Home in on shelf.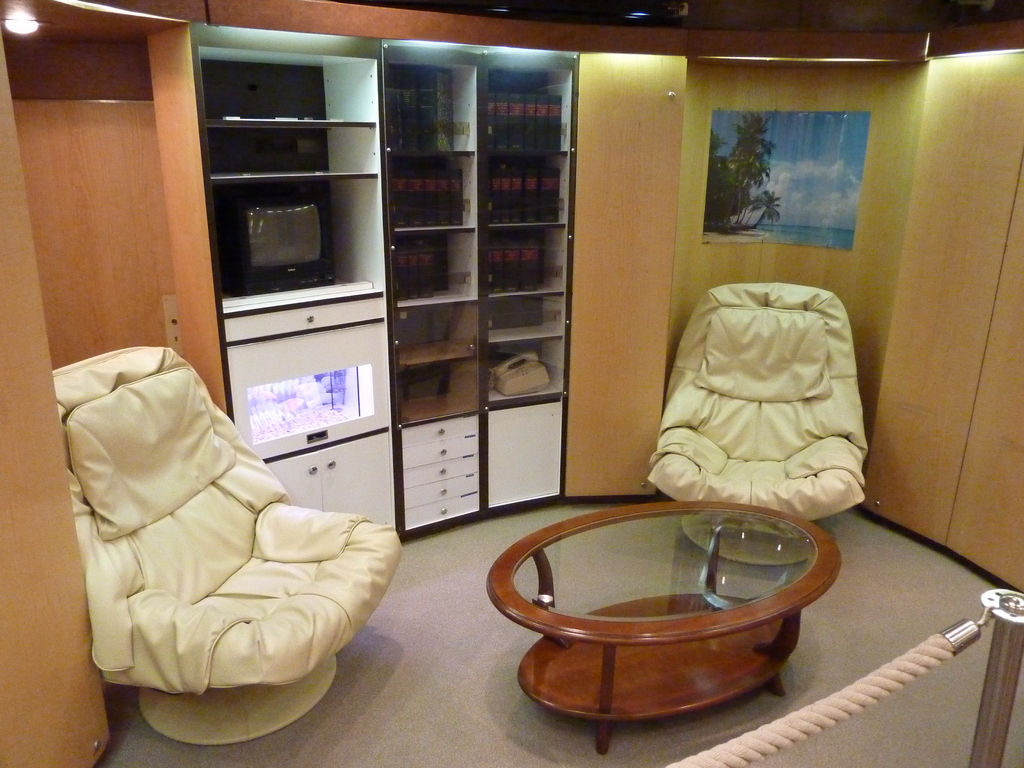
Homed in at <box>485,141,571,225</box>.
